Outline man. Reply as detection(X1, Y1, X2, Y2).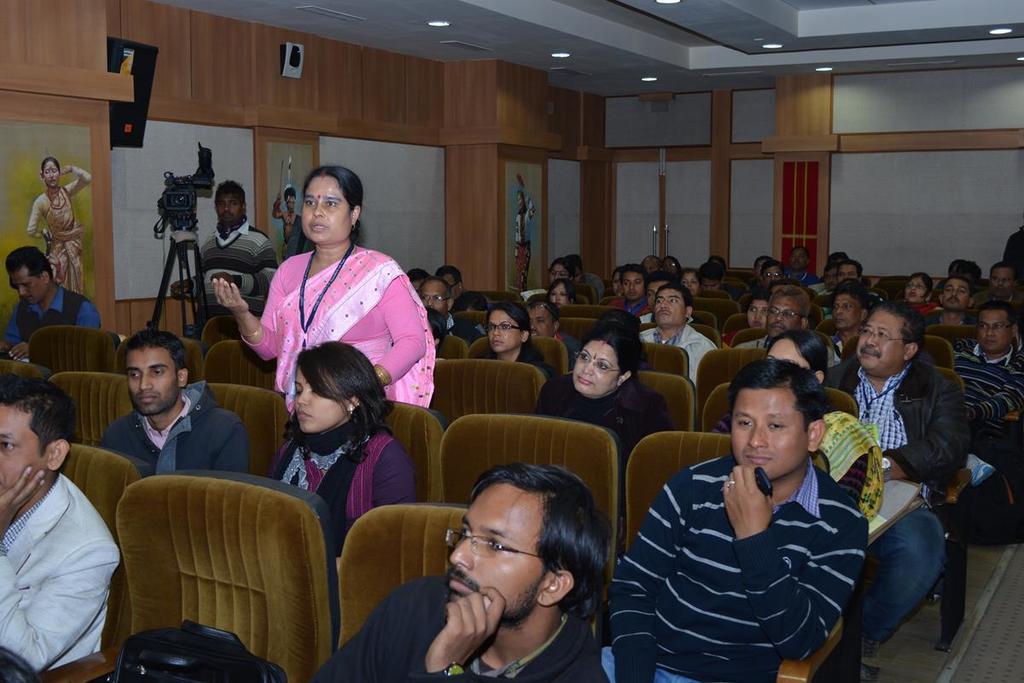
detection(758, 260, 784, 289).
